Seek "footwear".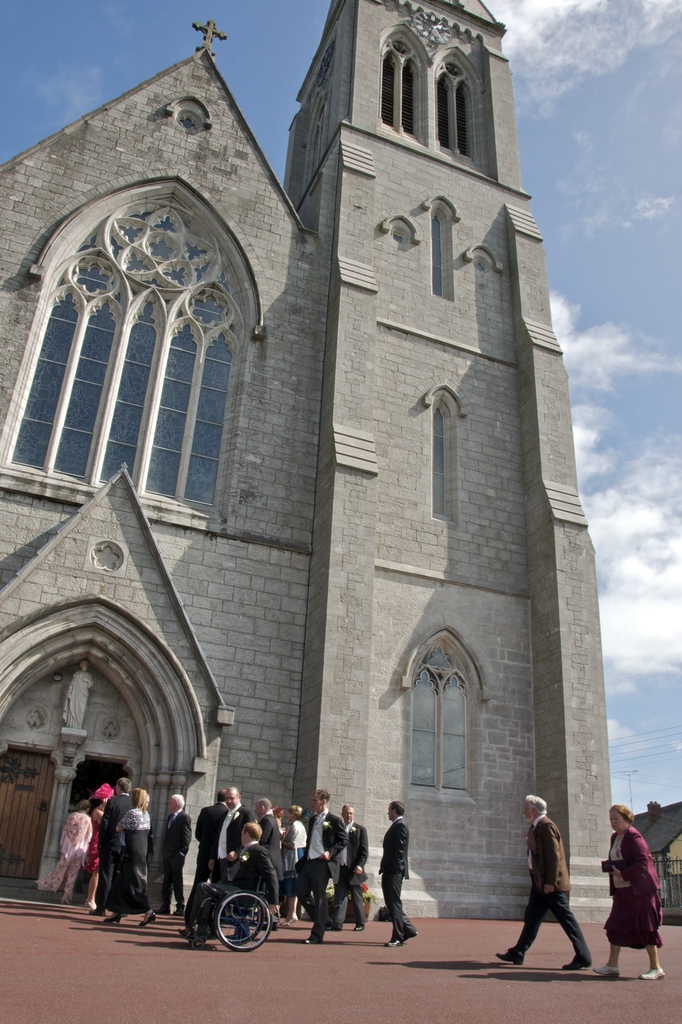
crop(594, 964, 619, 977).
